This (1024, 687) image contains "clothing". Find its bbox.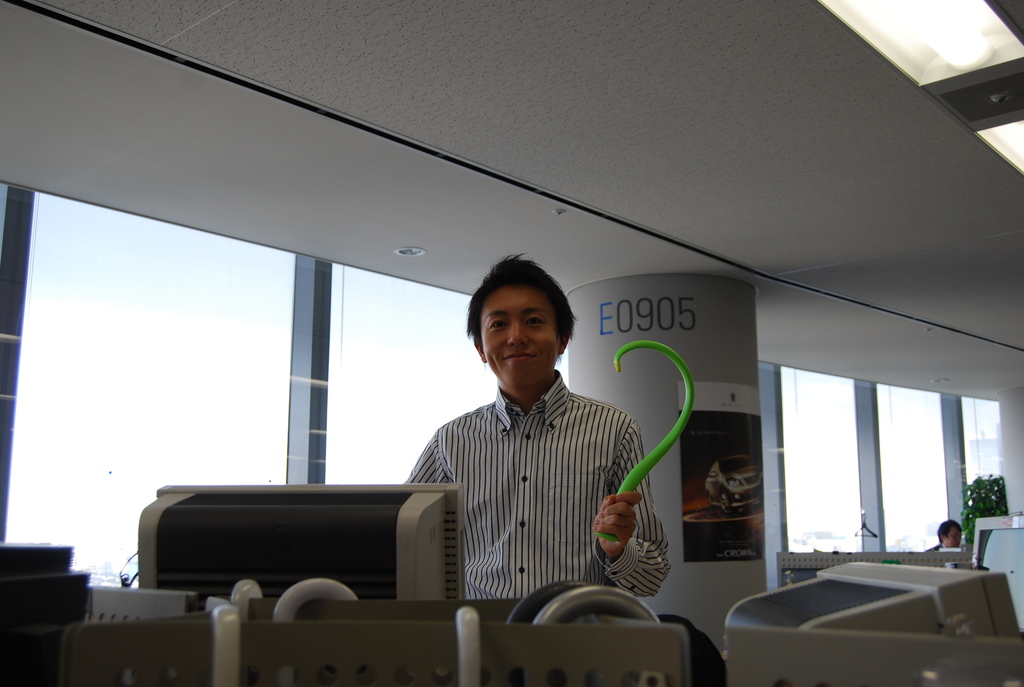
left=396, top=334, right=663, bottom=620.
